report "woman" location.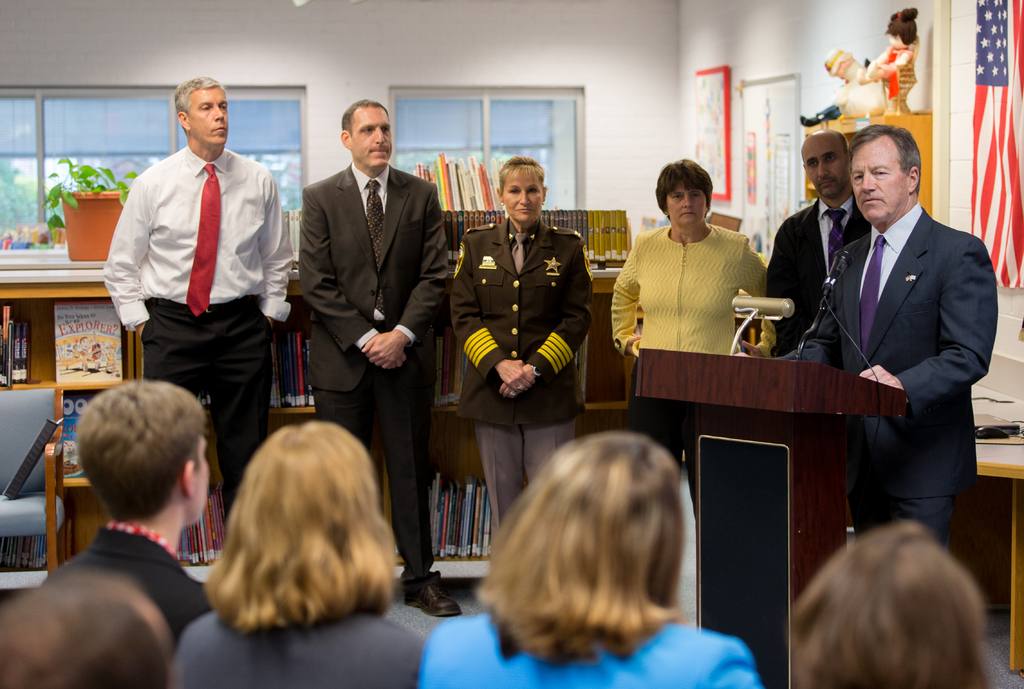
Report: 609 158 776 507.
